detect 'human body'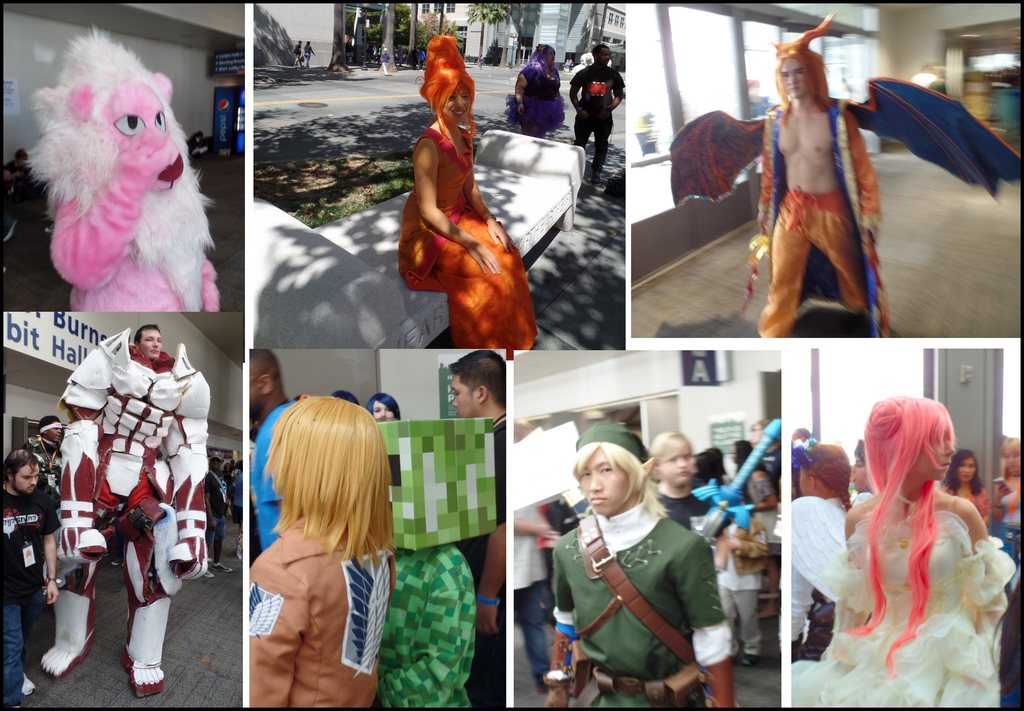
548, 427, 735, 710
